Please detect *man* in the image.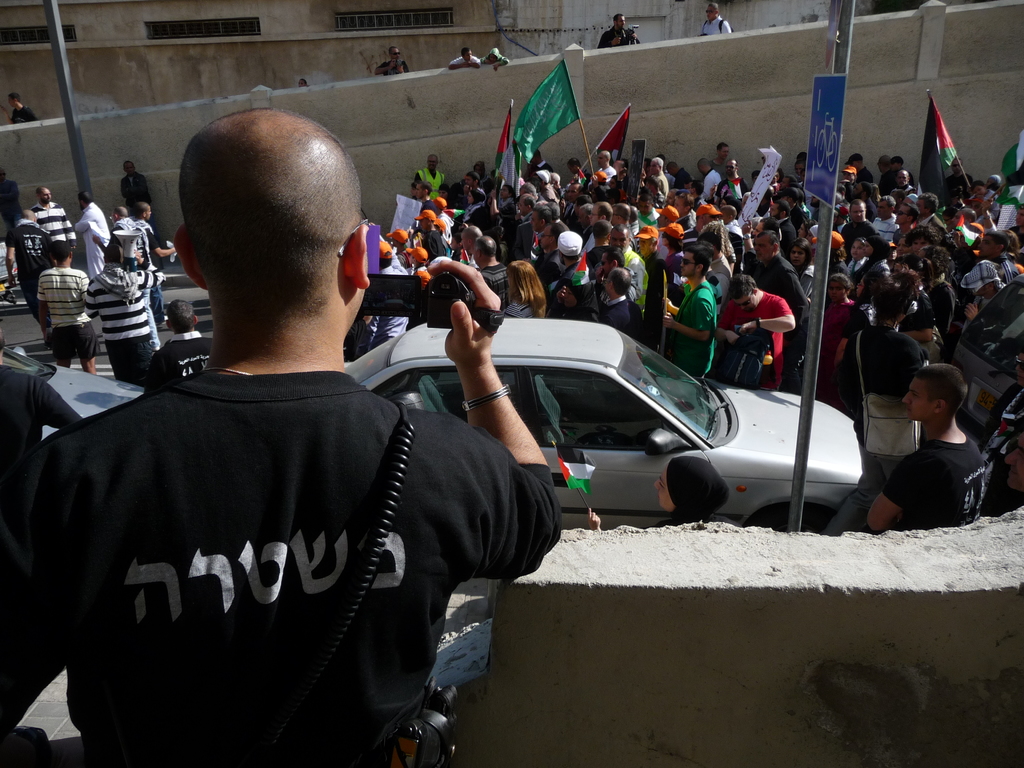
left=86, top=245, right=164, bottom=390.
